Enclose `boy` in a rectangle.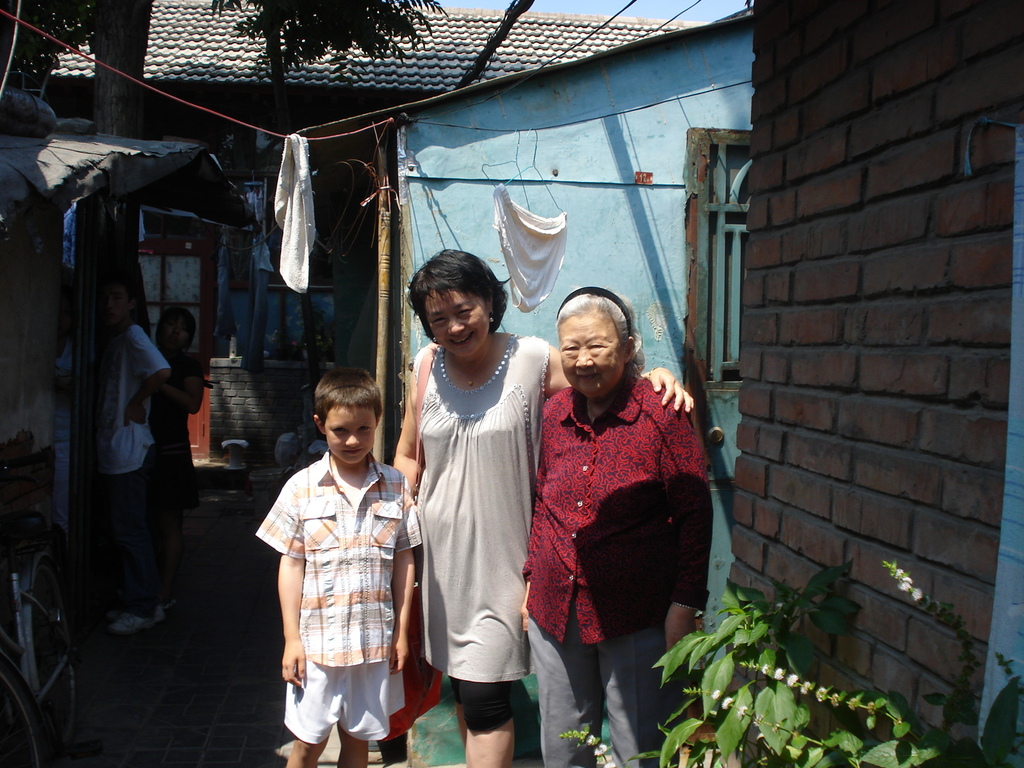
<box>259,363,408,765</box>.
